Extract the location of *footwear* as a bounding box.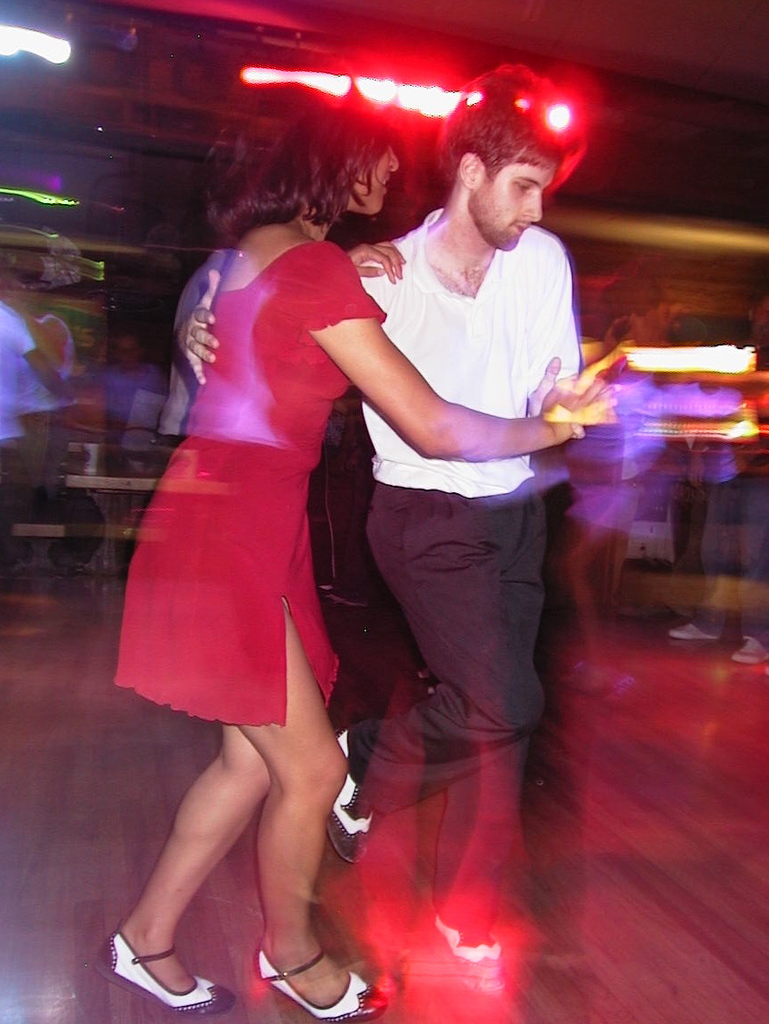
253:953:388:1023.
